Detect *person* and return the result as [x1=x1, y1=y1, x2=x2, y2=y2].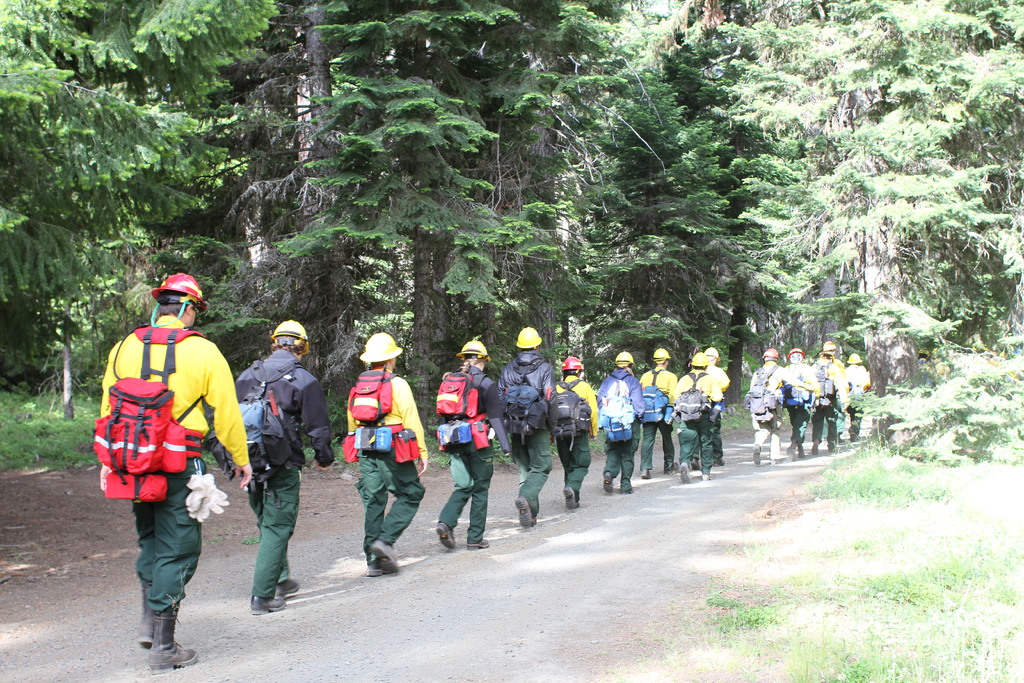
[x1=837, y1=346, x2=869, y2=440].
